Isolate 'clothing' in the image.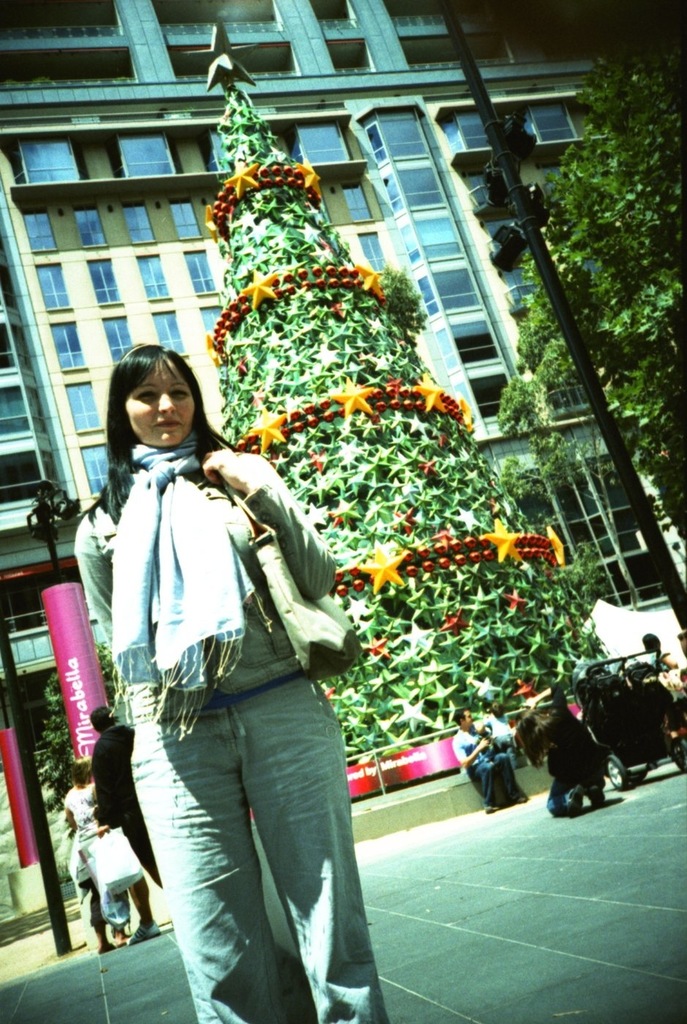
Isolated region: (550,712,609,829).
